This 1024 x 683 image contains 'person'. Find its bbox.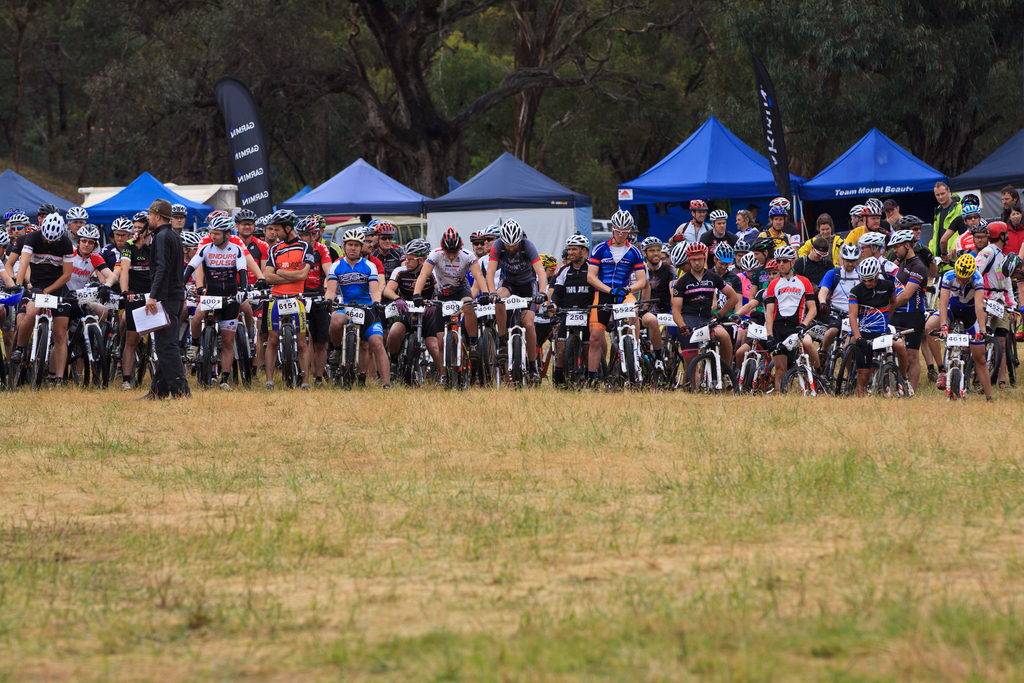
region(882, 222, 936, 394).
